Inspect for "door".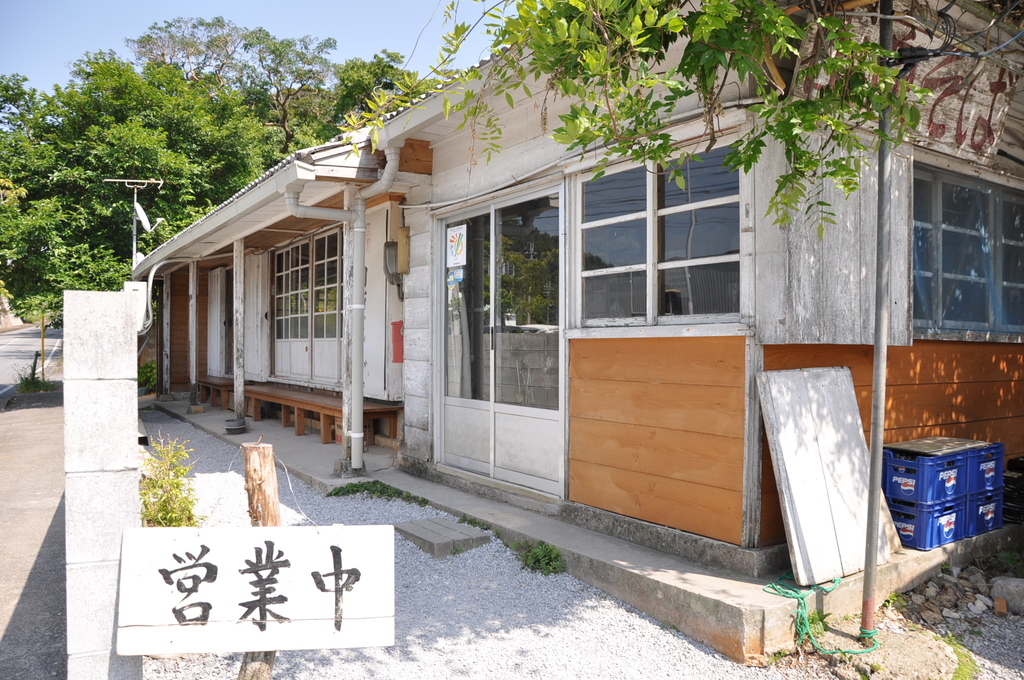
Inspection: 488 182 563 502.
